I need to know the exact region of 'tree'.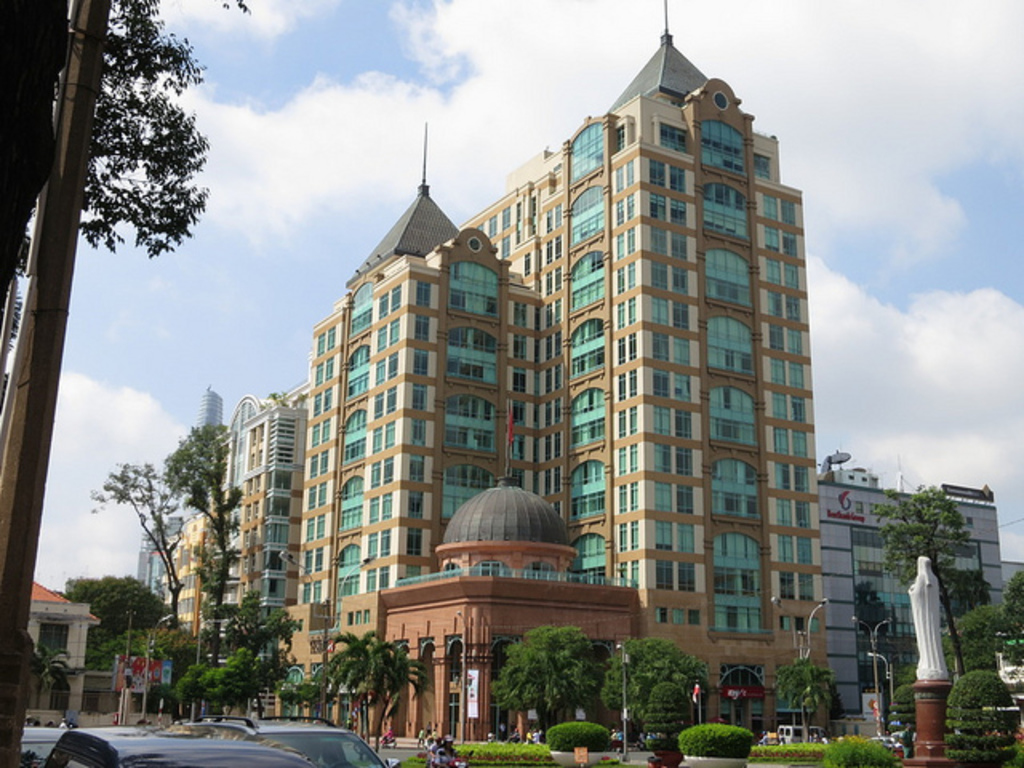
Region: <bbox>619, 627, 680, 766</bbox>.
